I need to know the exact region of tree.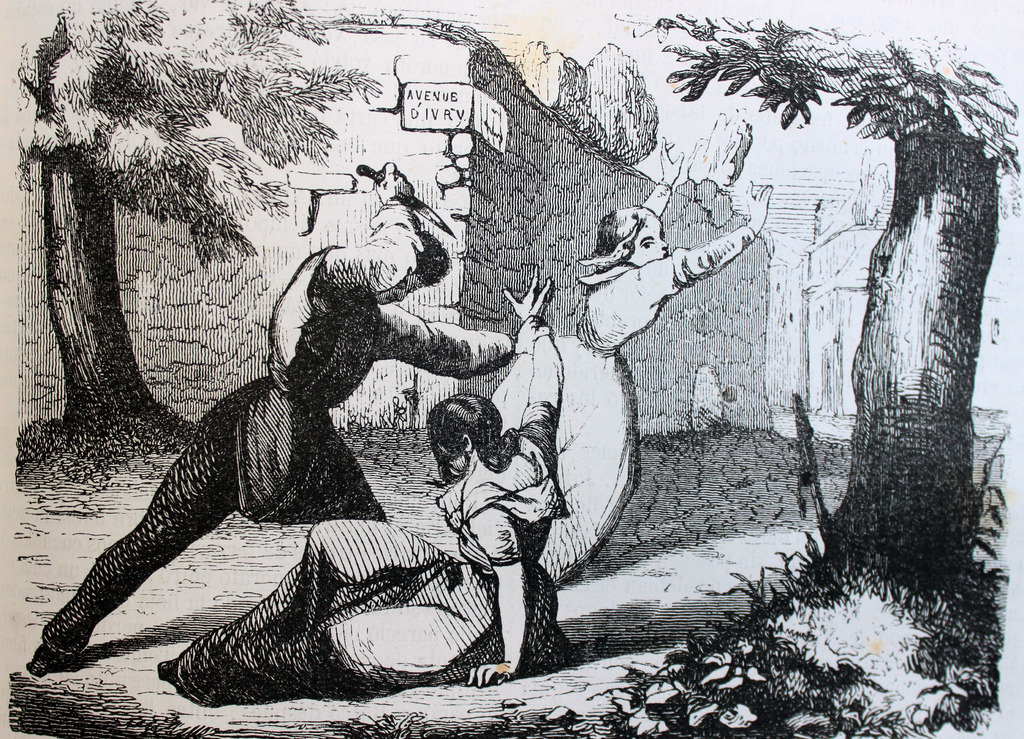
Region: bbox=[615, 11, 1017, 573].
